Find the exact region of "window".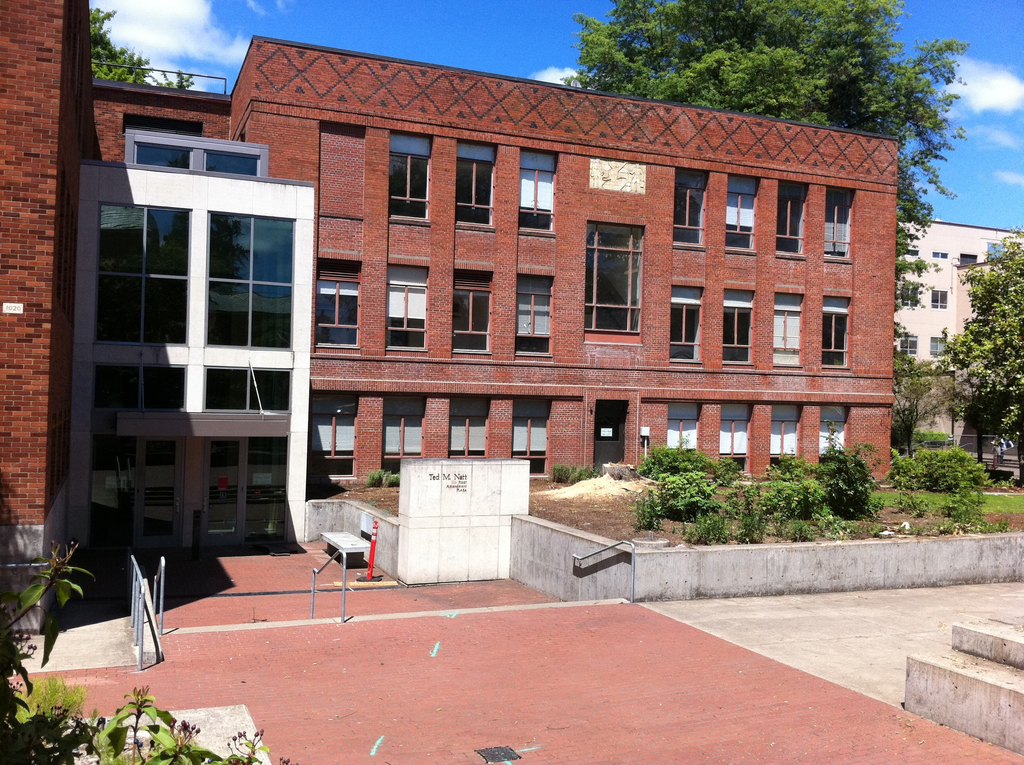
Exact region: [x1=675, y1=170, x2=705, y2=244].
